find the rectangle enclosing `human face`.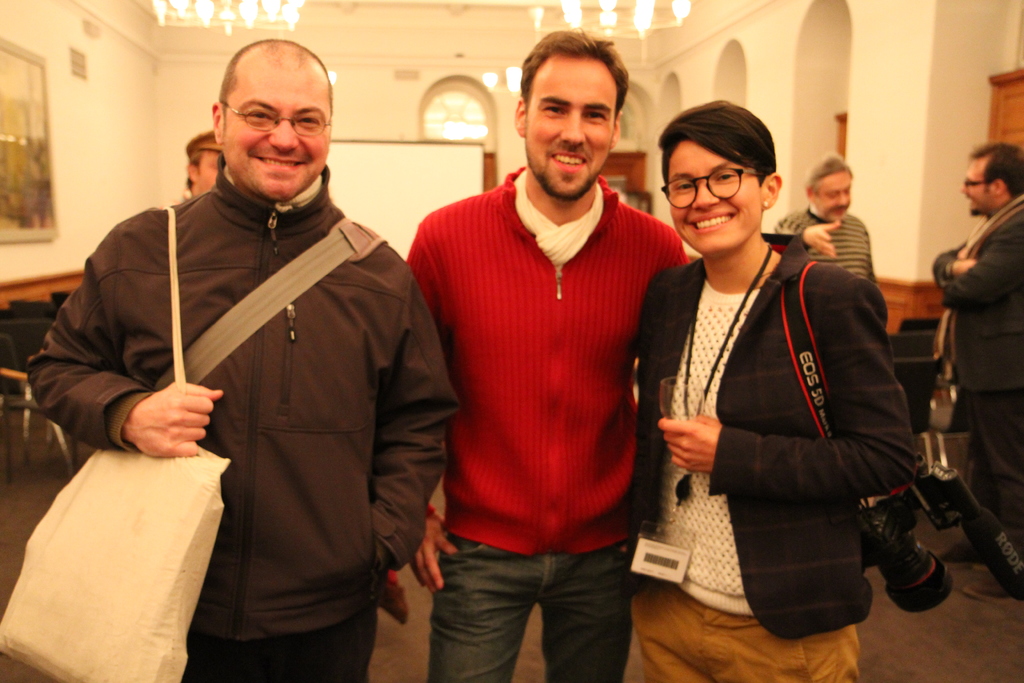
<region>957, 160, 993, 218</region>.
